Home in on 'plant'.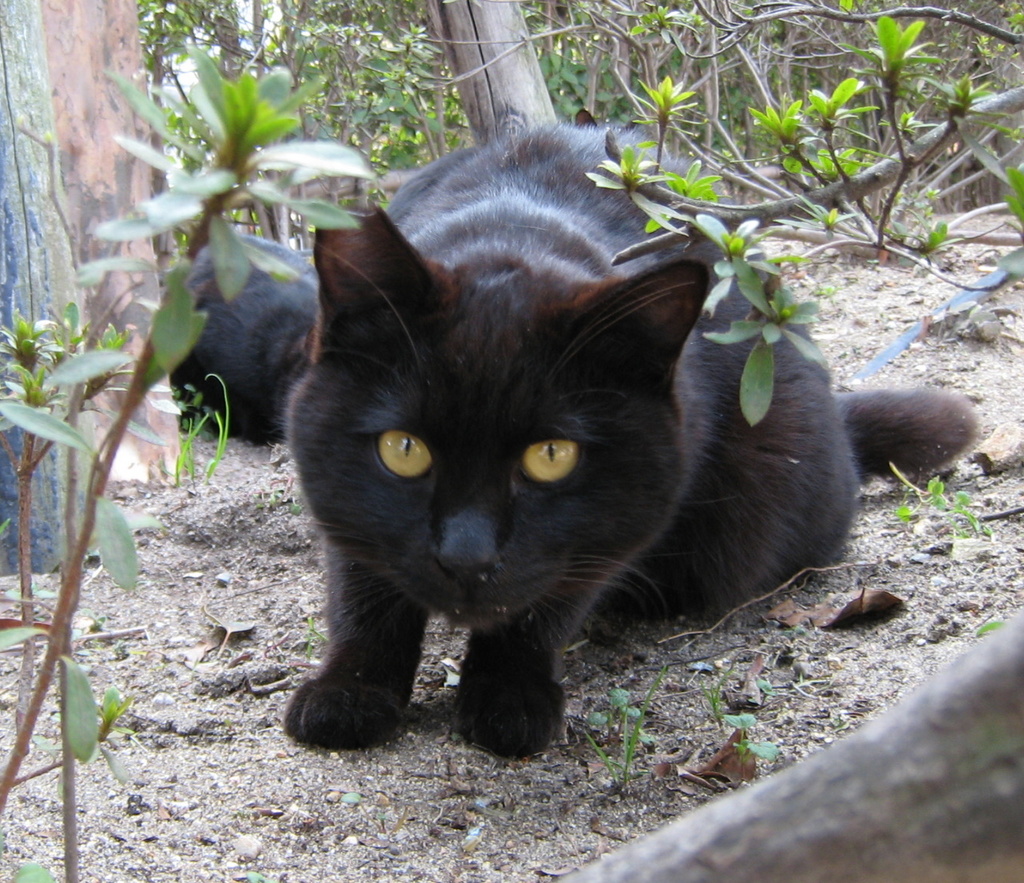
Homed in at 0/44/374/882.
